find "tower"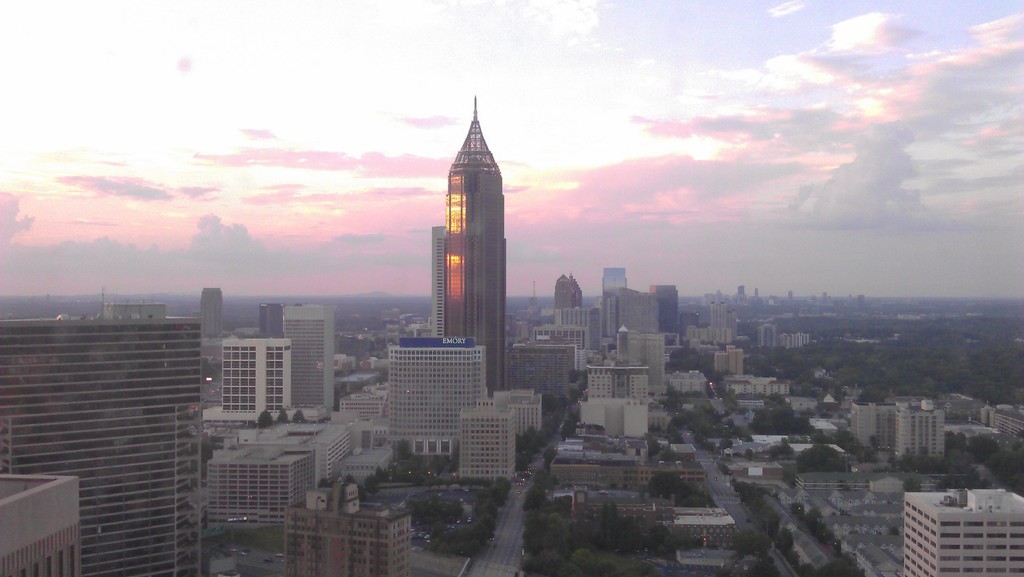
region(411, 79, 524, 380)
